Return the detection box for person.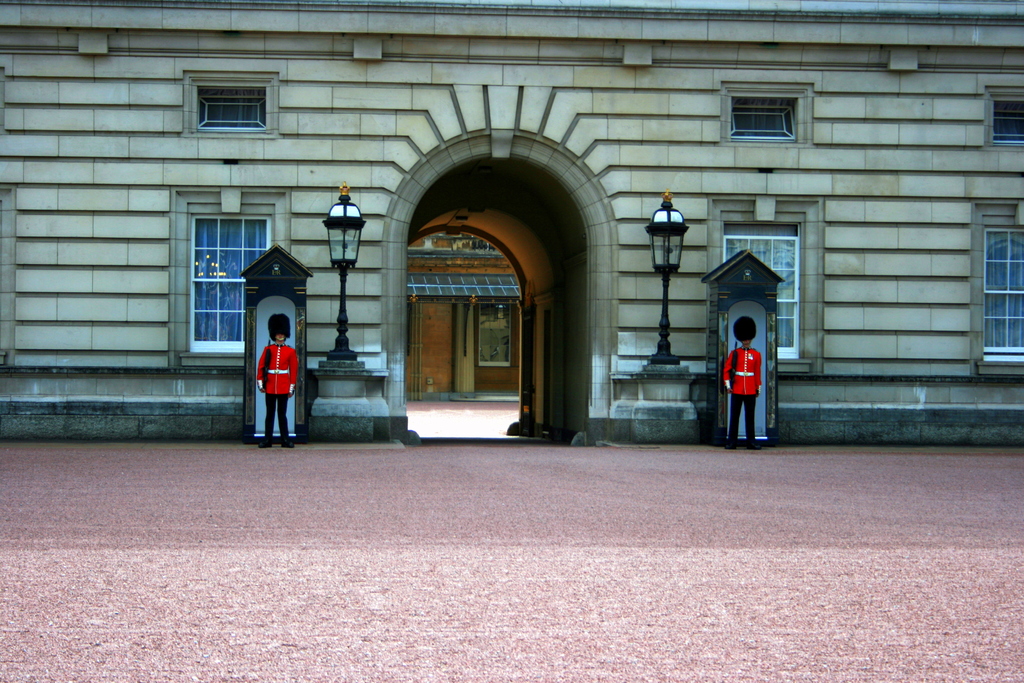
l=253, t=311, r=298, b=450.
